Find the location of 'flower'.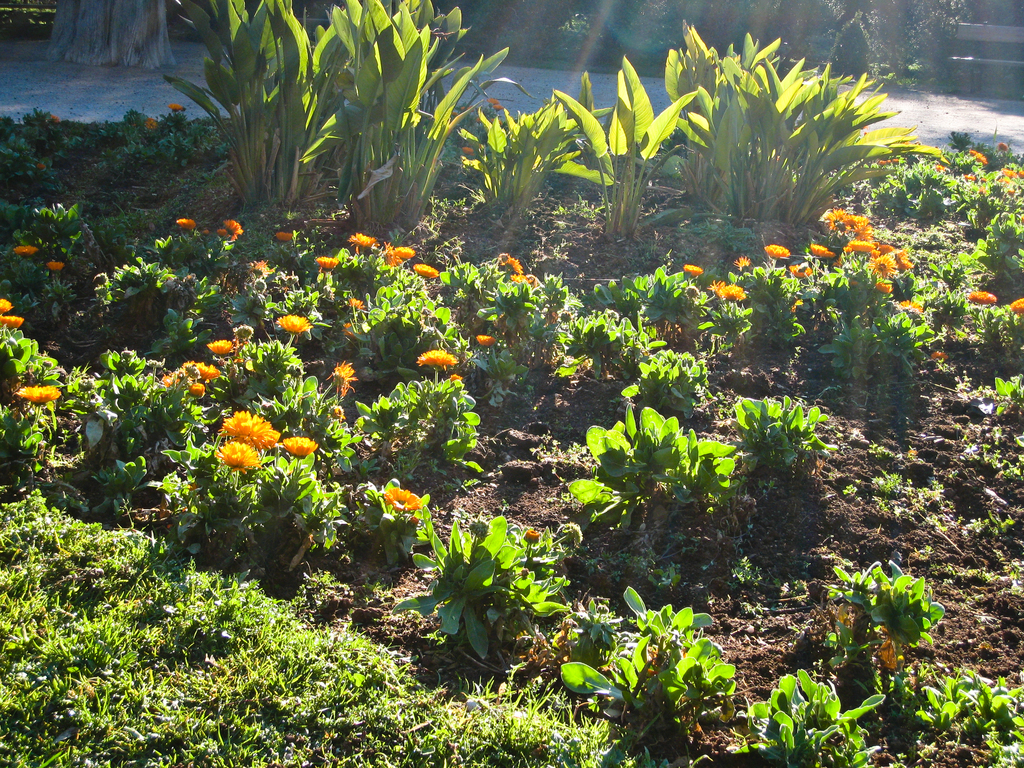
Location: box(525, 526, 538, 541).
